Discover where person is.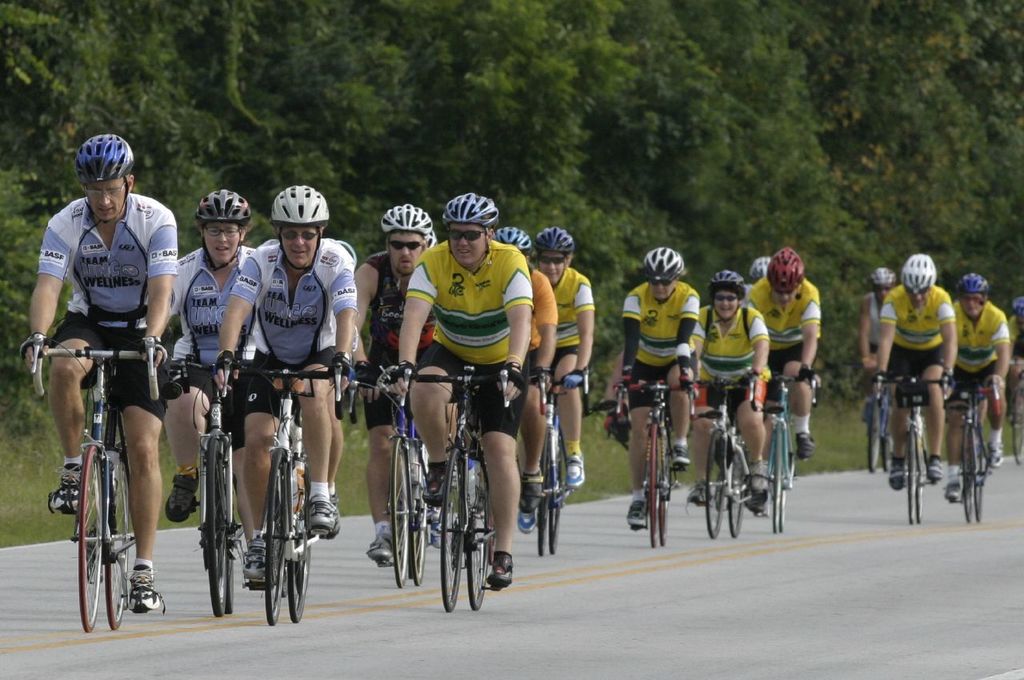
Discovered at {"left": 518, "top": 226, "right": 593, "bottom": 531}.
